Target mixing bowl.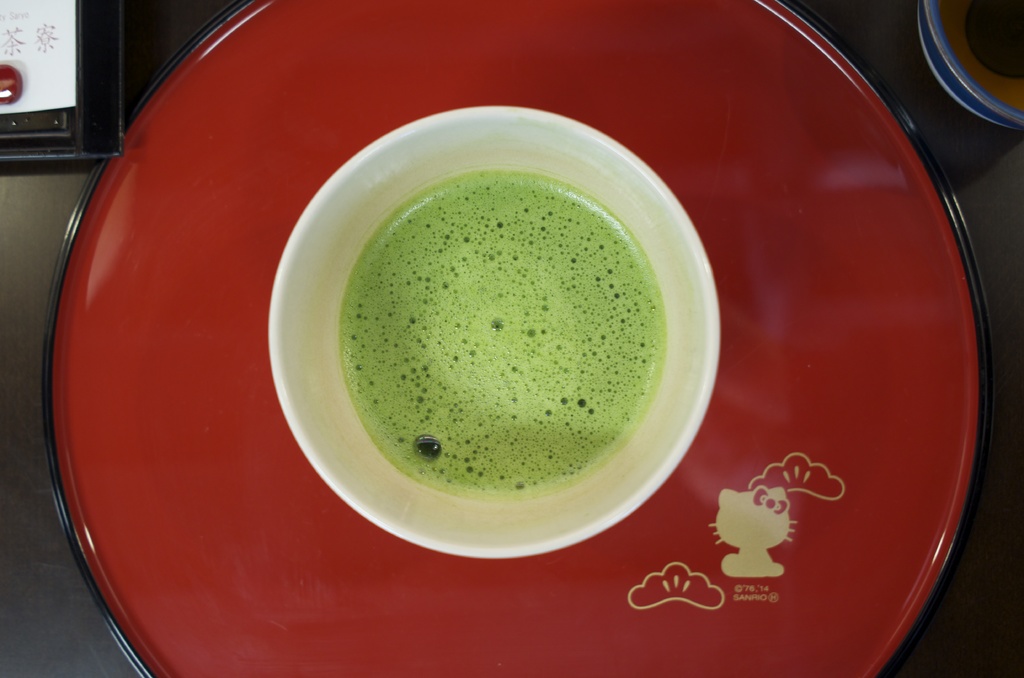
Target region: 267,104,723,557.
